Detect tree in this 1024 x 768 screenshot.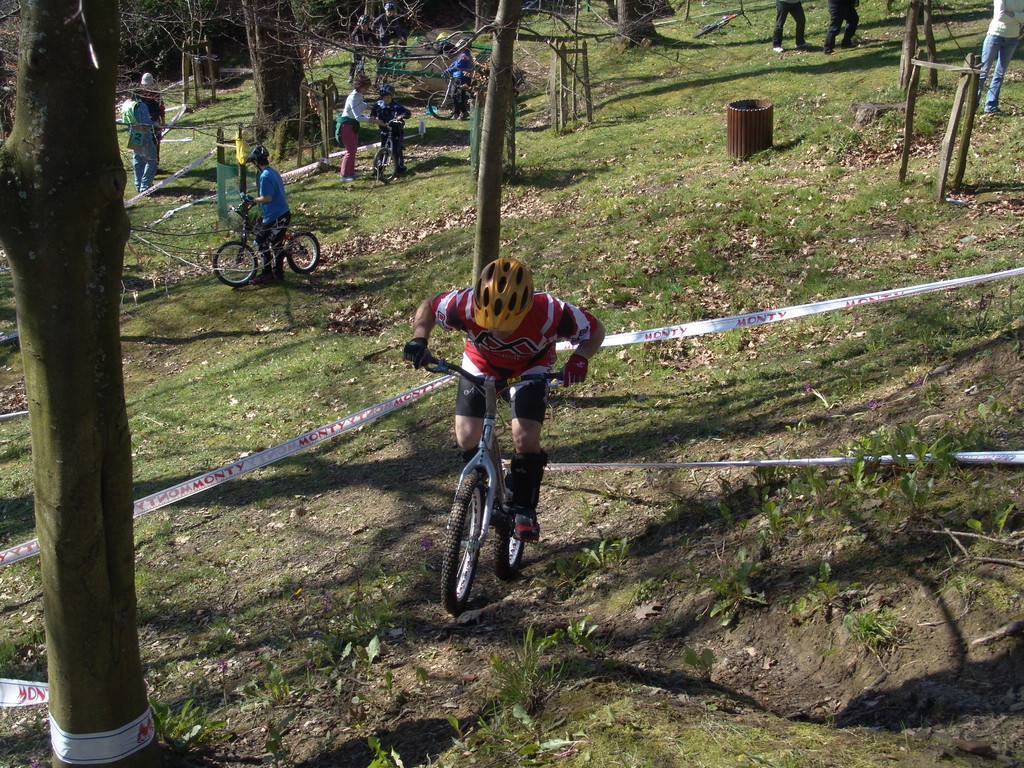
Detection: select_region(608, 0, 662, 47).
